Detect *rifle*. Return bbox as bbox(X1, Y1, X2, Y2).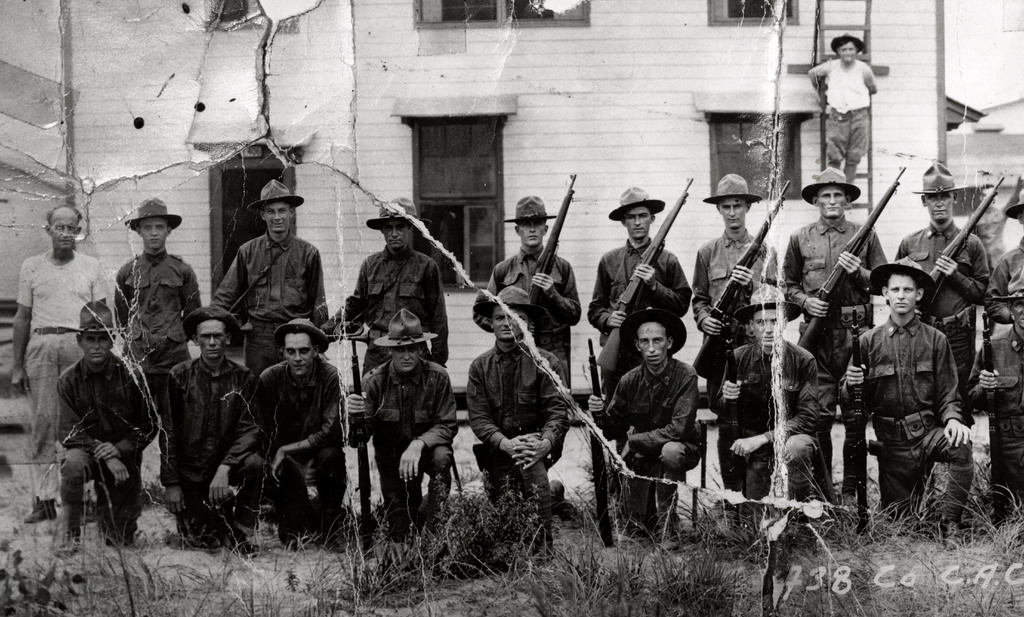
bbox(792, 175, 923, 359).
